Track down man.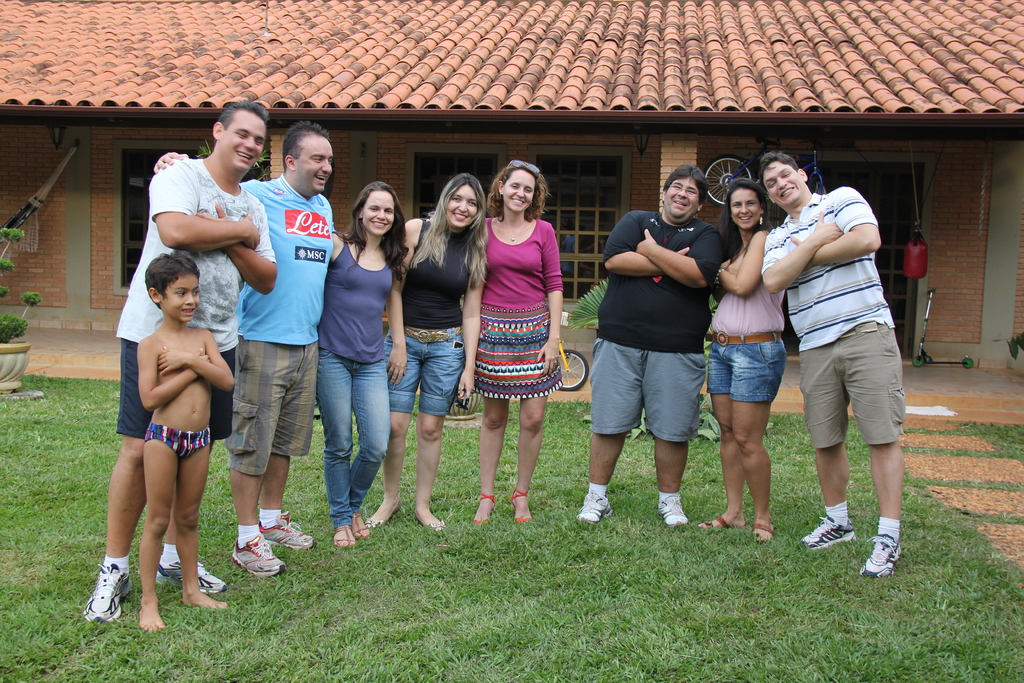
Tracked to <region>570, 167, 723, 526</region>.
